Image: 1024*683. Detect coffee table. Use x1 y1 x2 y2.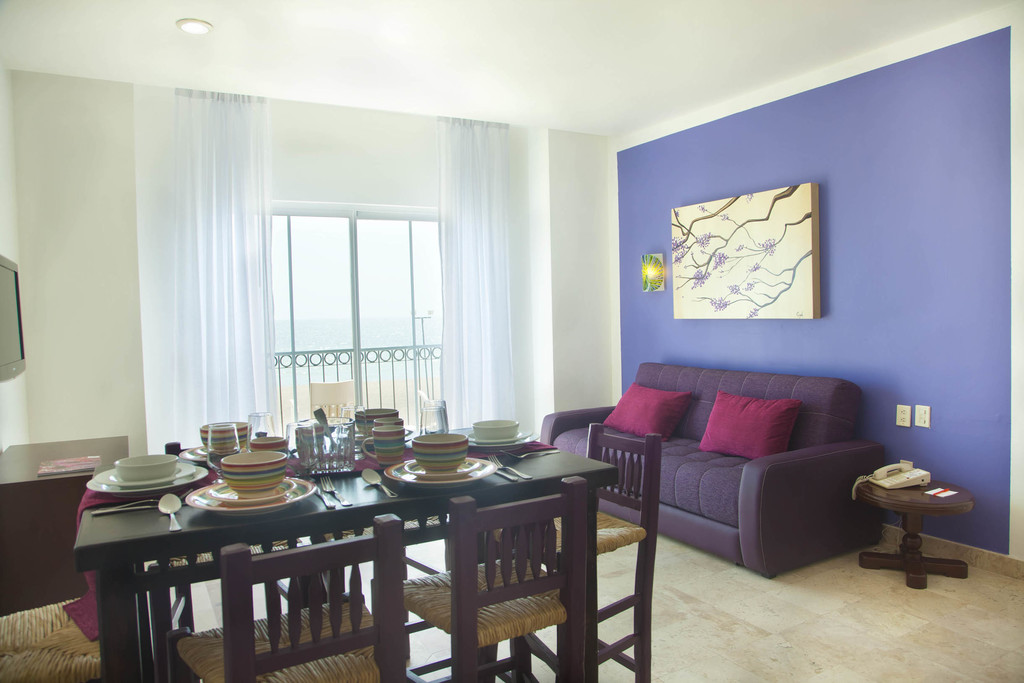
65 431 621 682.
